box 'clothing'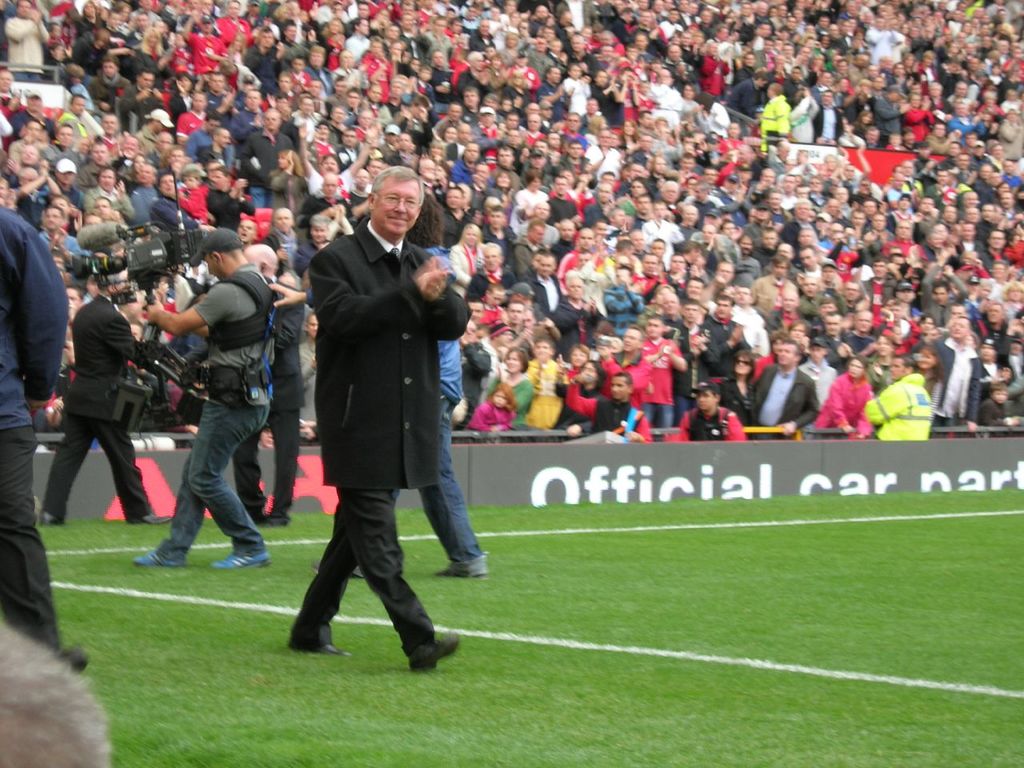
[149,193,198,227]
